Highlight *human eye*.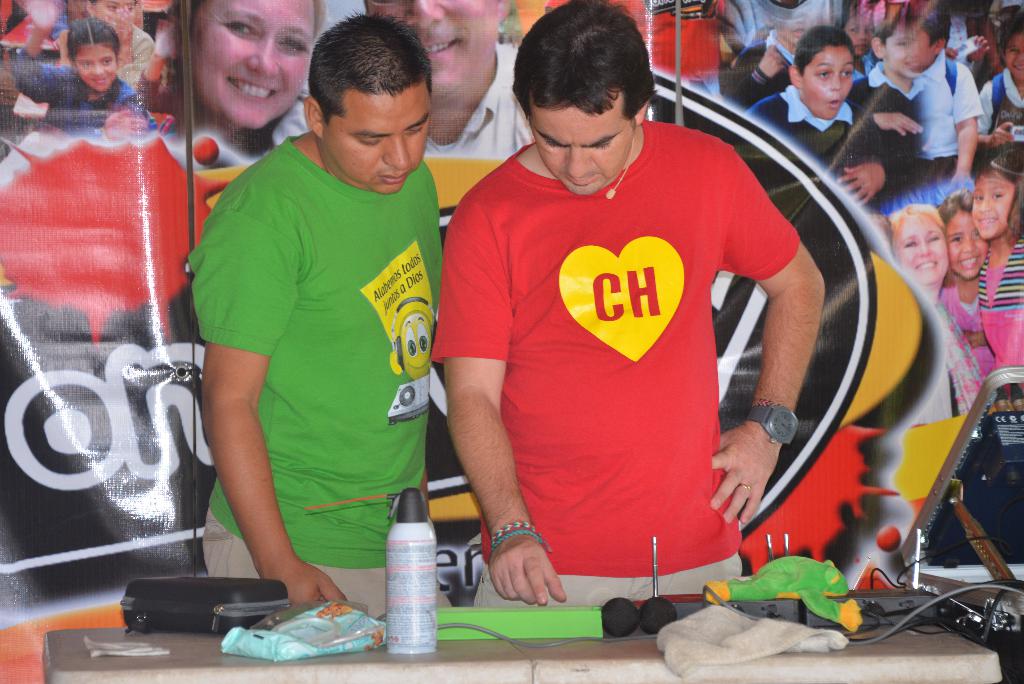
Highlighted region: l=817, t=70, r=831, b=80.
